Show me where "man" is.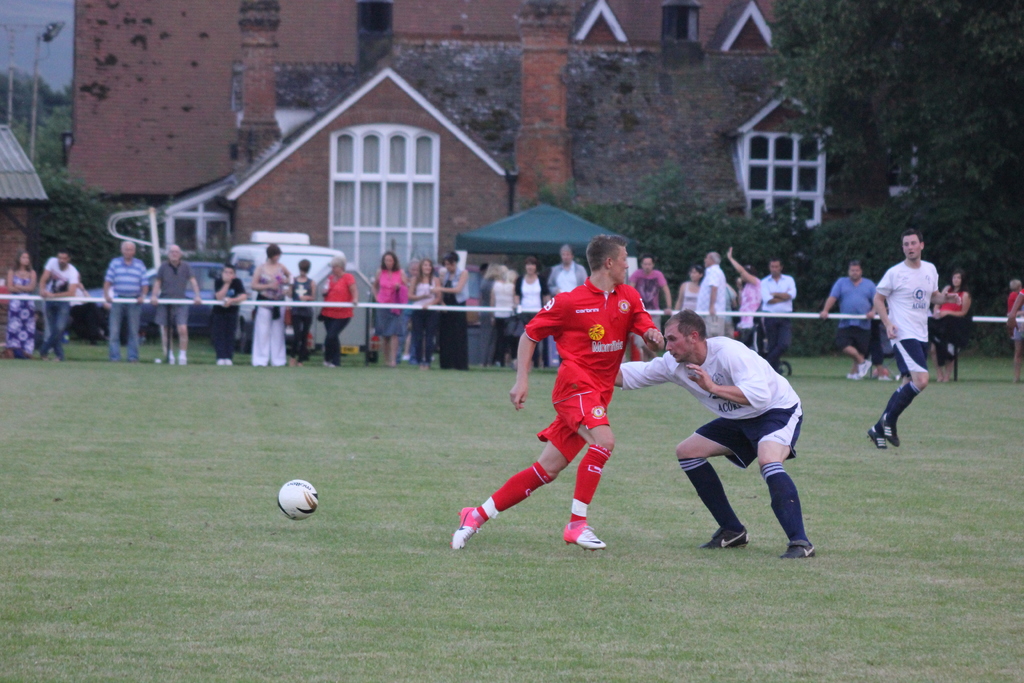
"man" is at <region>446, 229, 666, 552</region>.
